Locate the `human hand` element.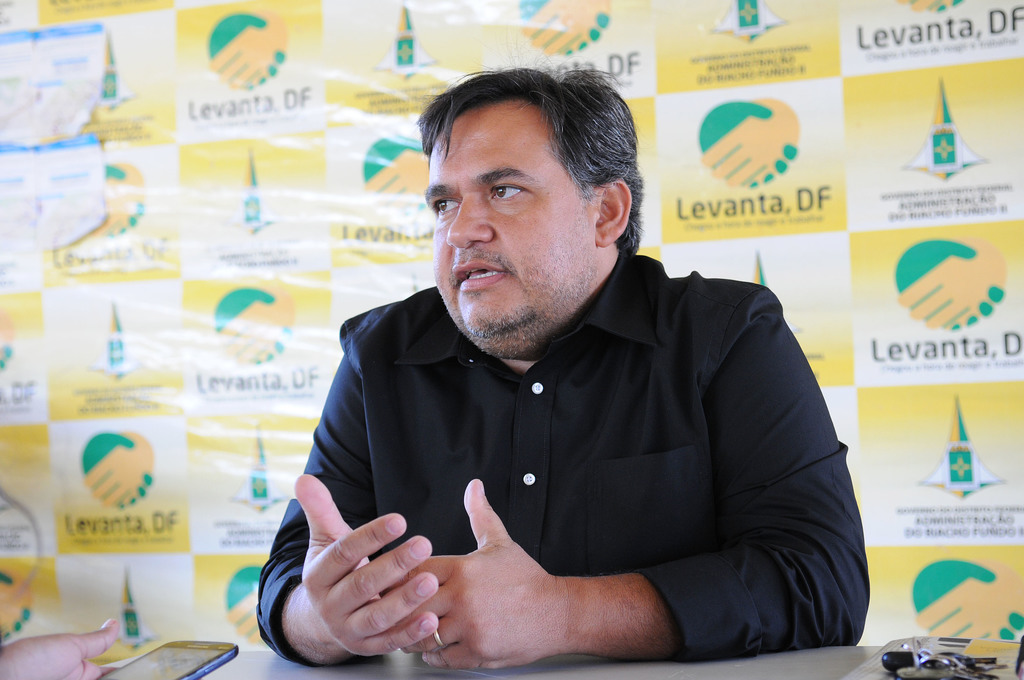
Element bbox: 377:501:634:665.
